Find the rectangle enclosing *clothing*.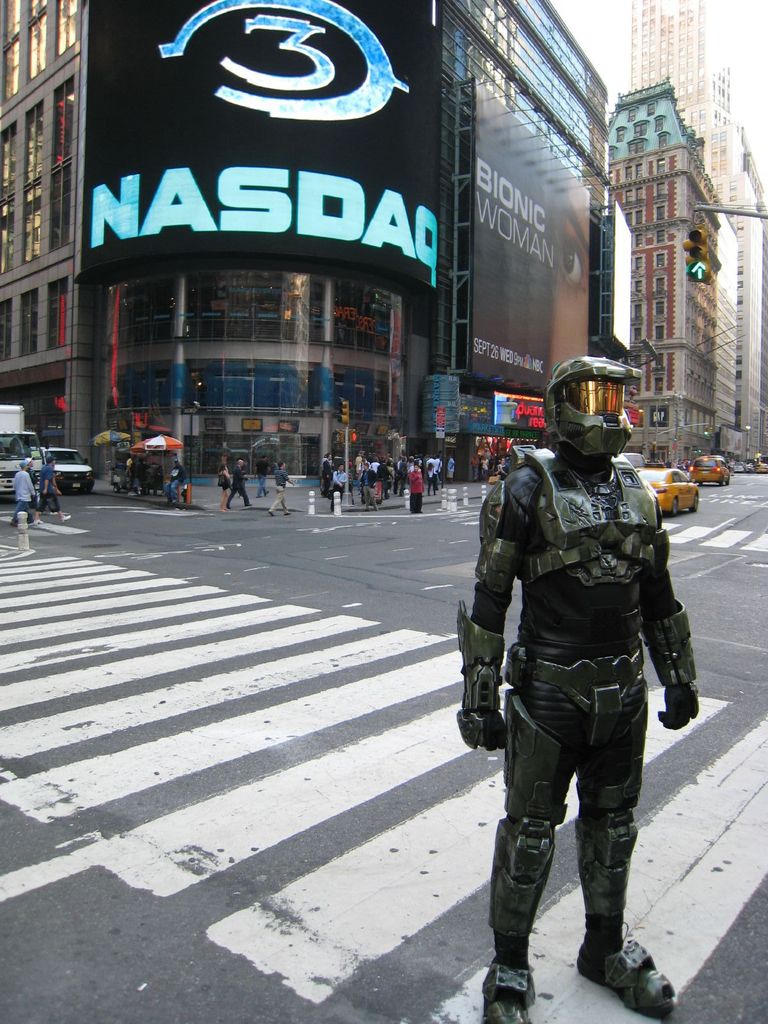
bbox=(331, 467, 347, 504).
